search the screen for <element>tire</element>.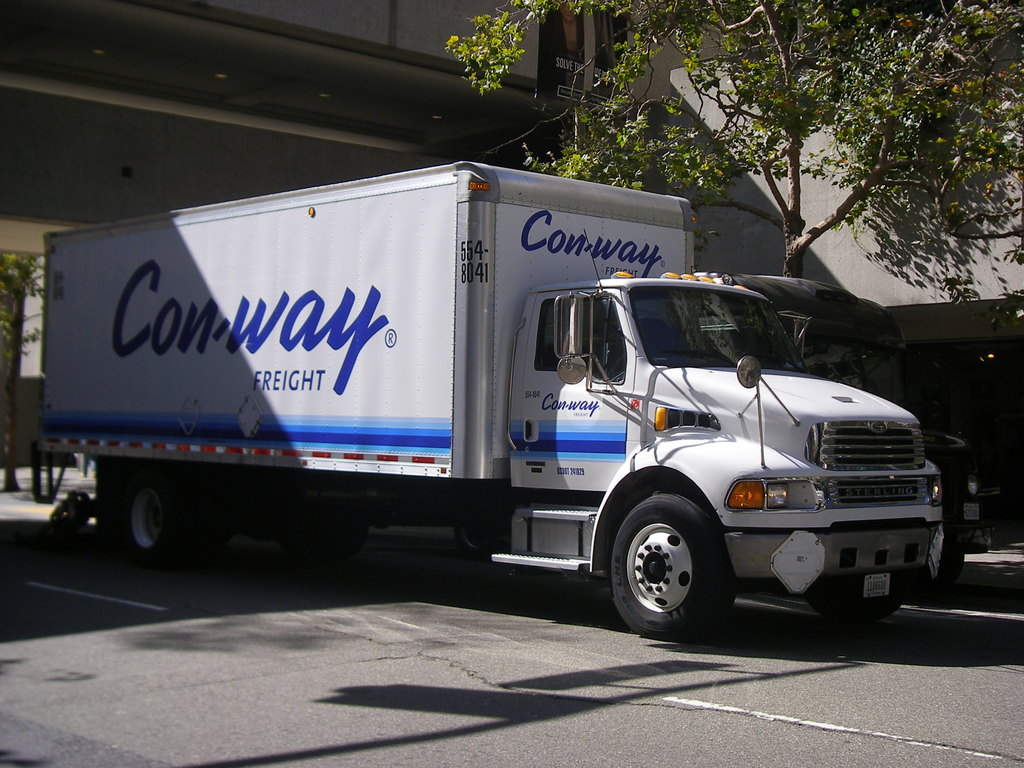
Found at {"left": 108, "top": 471, "right": 191, "bottom": 574}.
